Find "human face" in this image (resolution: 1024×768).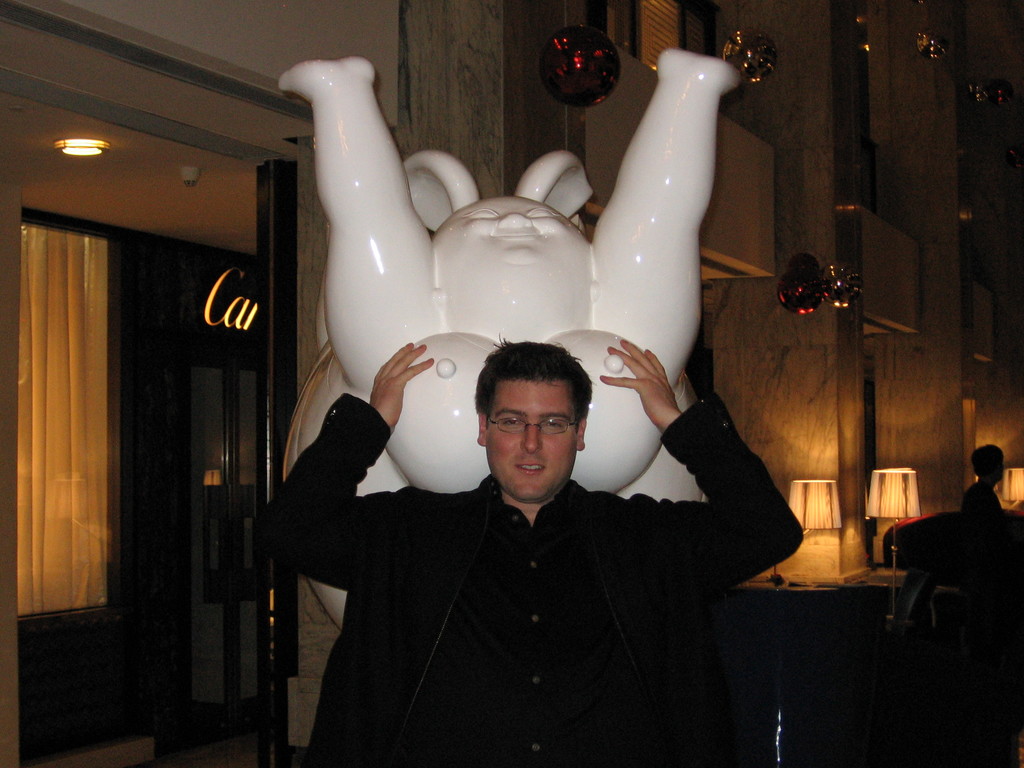
l=480, t=368, r=586, b=503.
